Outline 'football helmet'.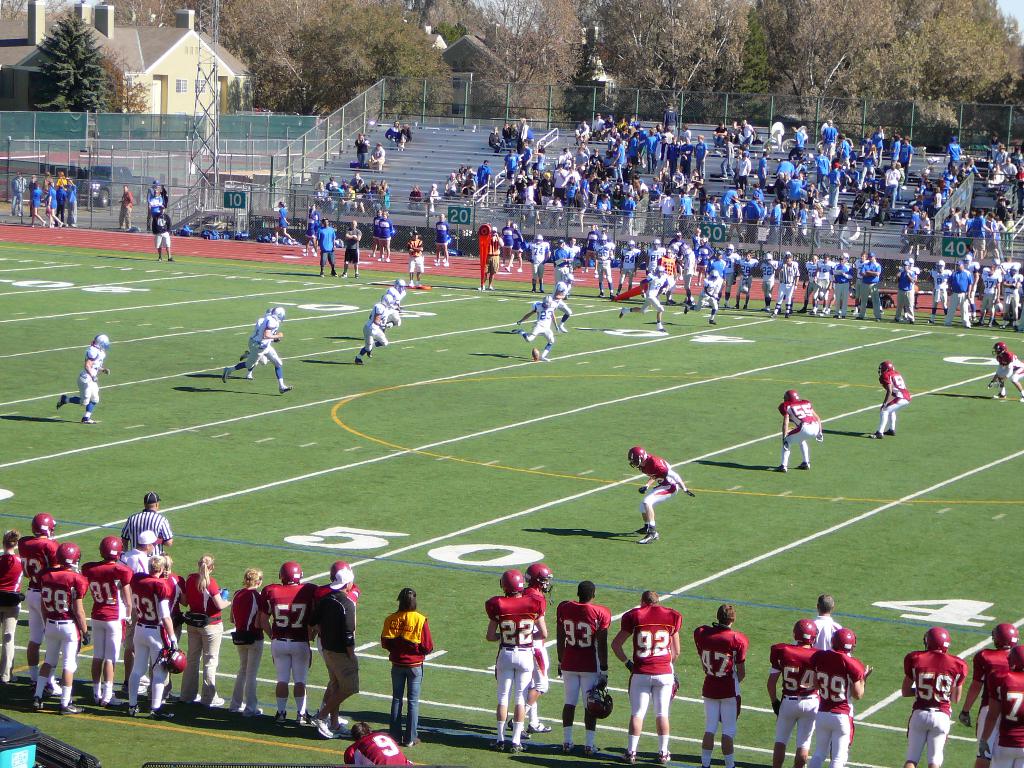
Outline: [x1=993, y1=301, x2=1003, y2=314].
